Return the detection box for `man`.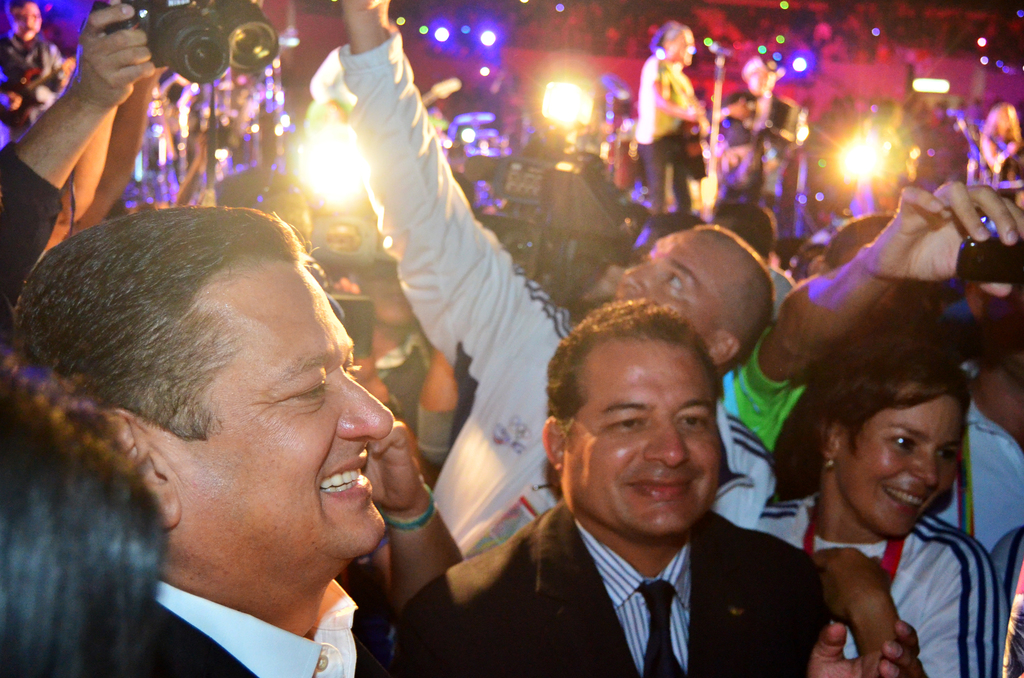
bbox(631, 18, 721, 213).
